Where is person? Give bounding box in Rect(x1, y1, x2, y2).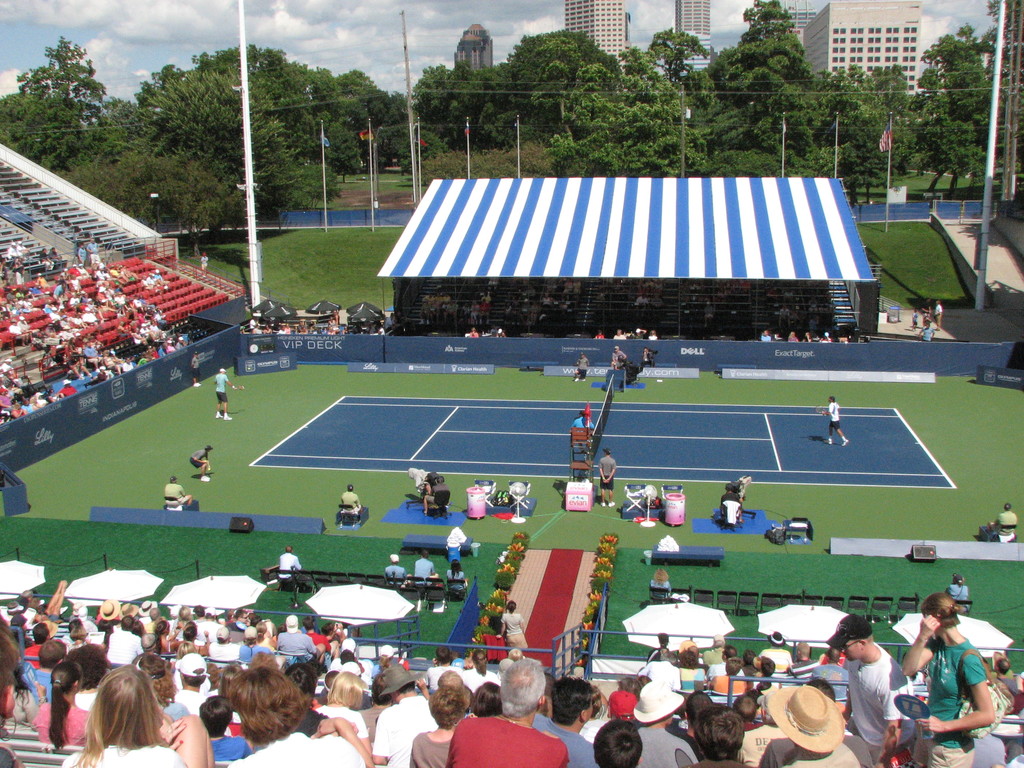
Rect(341, 484, 365, 523).
